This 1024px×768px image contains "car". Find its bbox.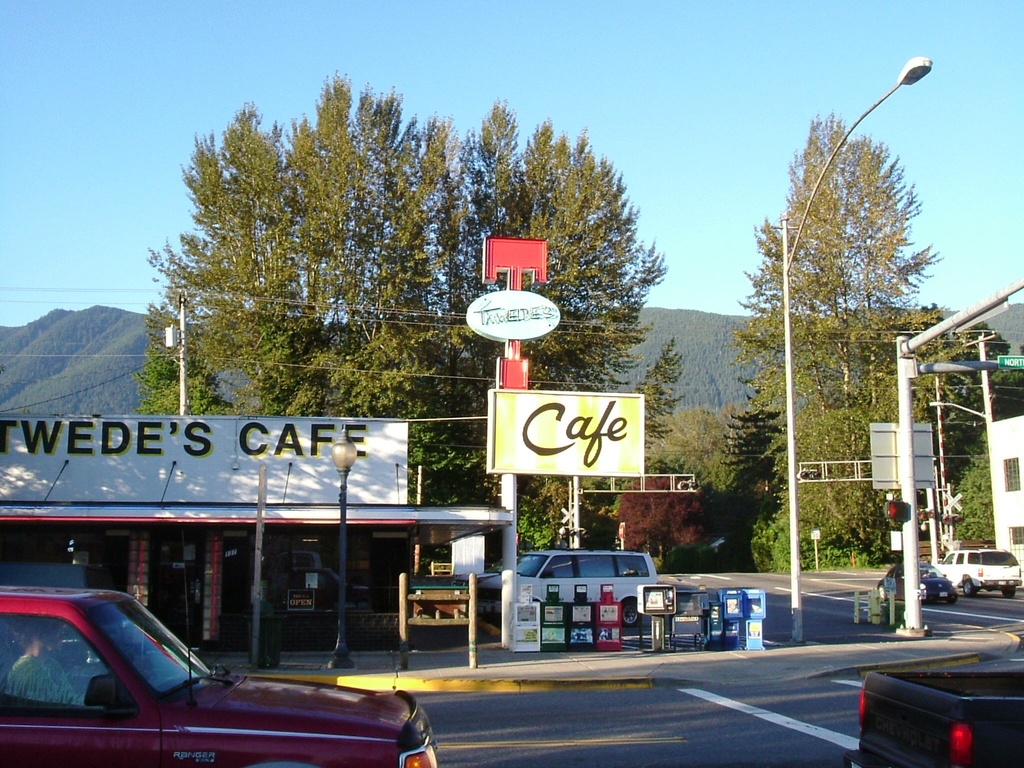
<region>930, 548, 1023, 601</region>.
